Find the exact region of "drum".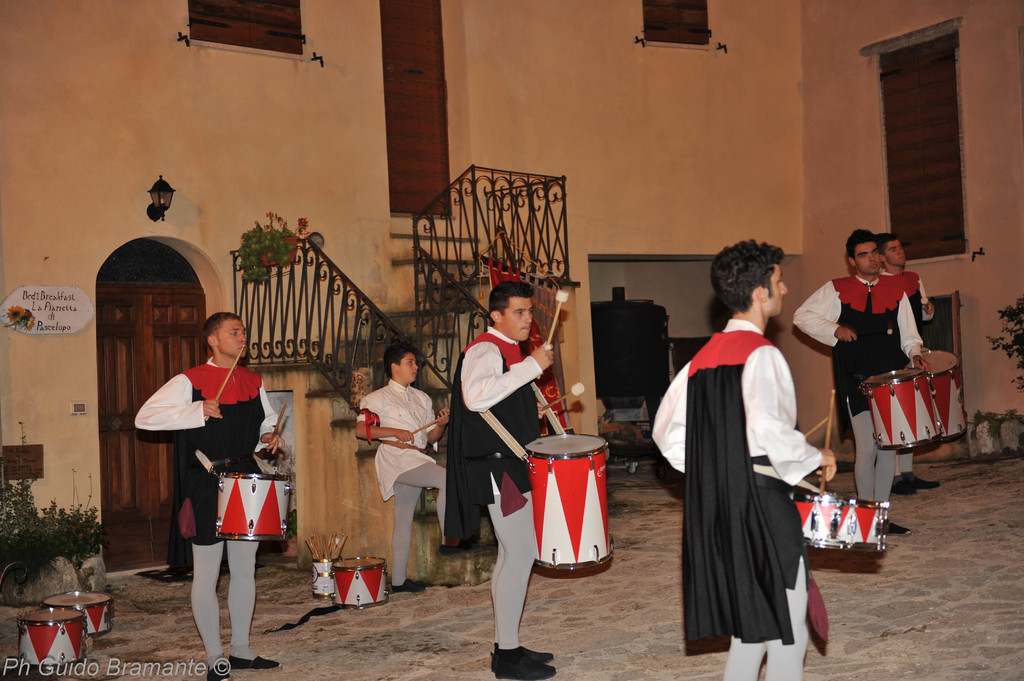
Exact region: (916, 348, 970, 438).
